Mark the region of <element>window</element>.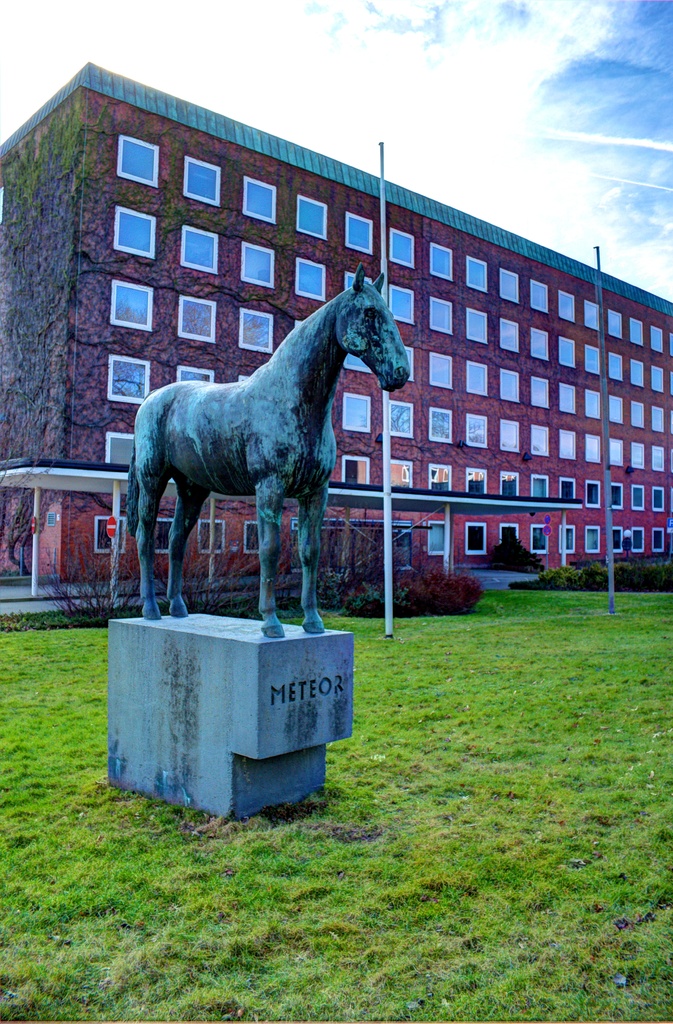
Region: x1=183, y1=220, x2=218, y2=280.
